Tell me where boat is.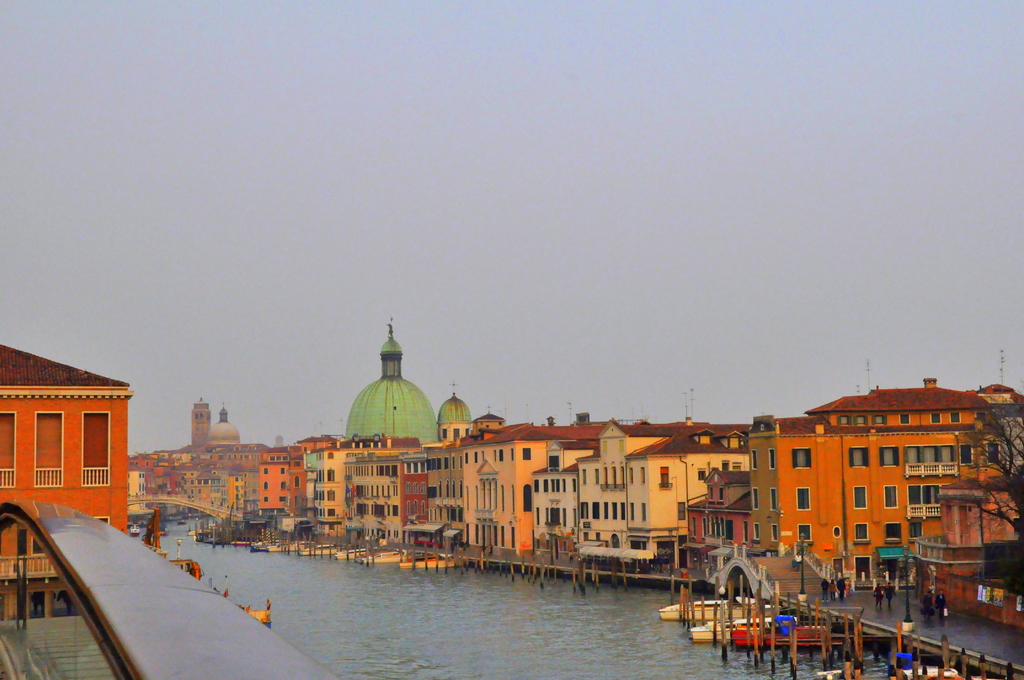
boat is at [x1=175, y1=517, x2=188, y2=525].
